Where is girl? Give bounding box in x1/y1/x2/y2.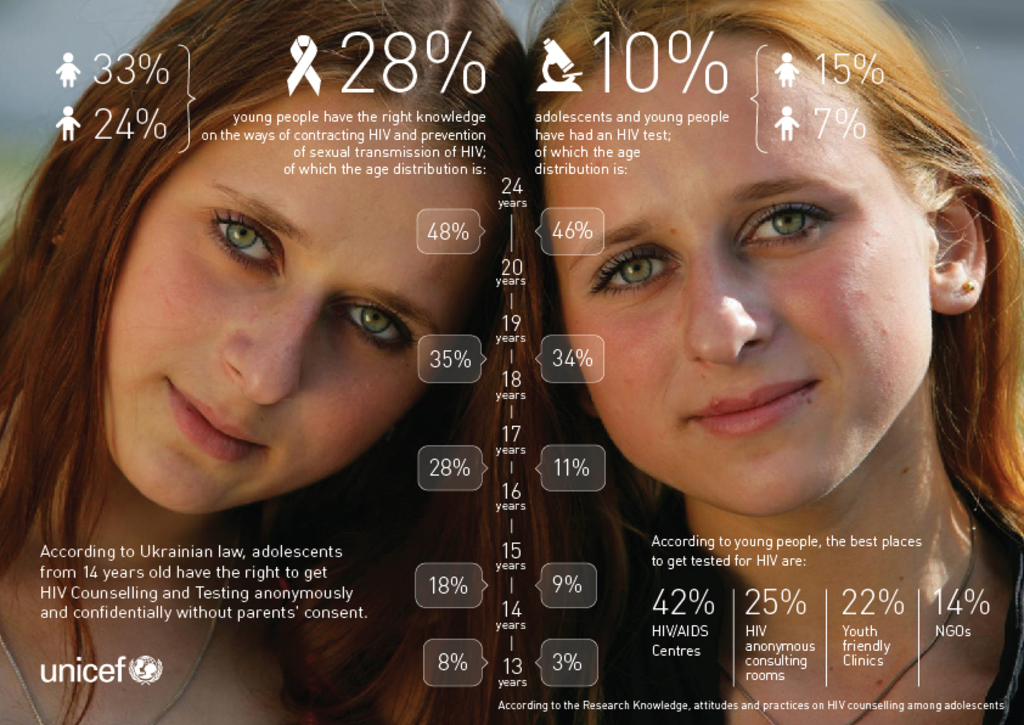
533/0/1023/724.
